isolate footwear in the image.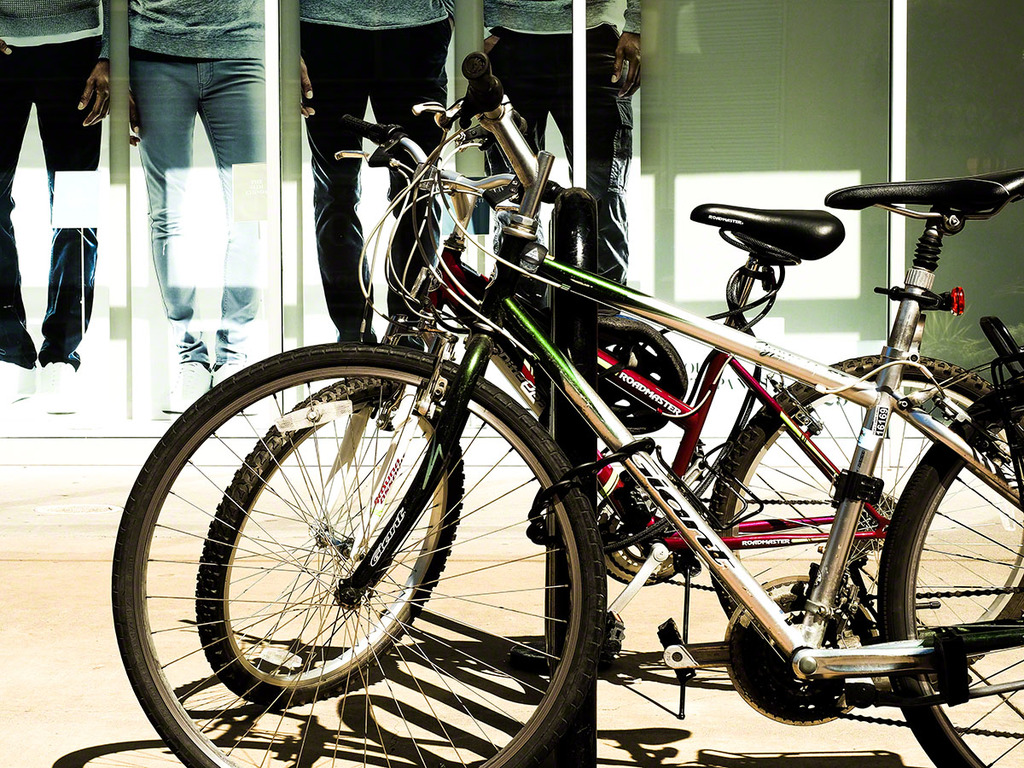
Isolated region: 1:363:30:401.
